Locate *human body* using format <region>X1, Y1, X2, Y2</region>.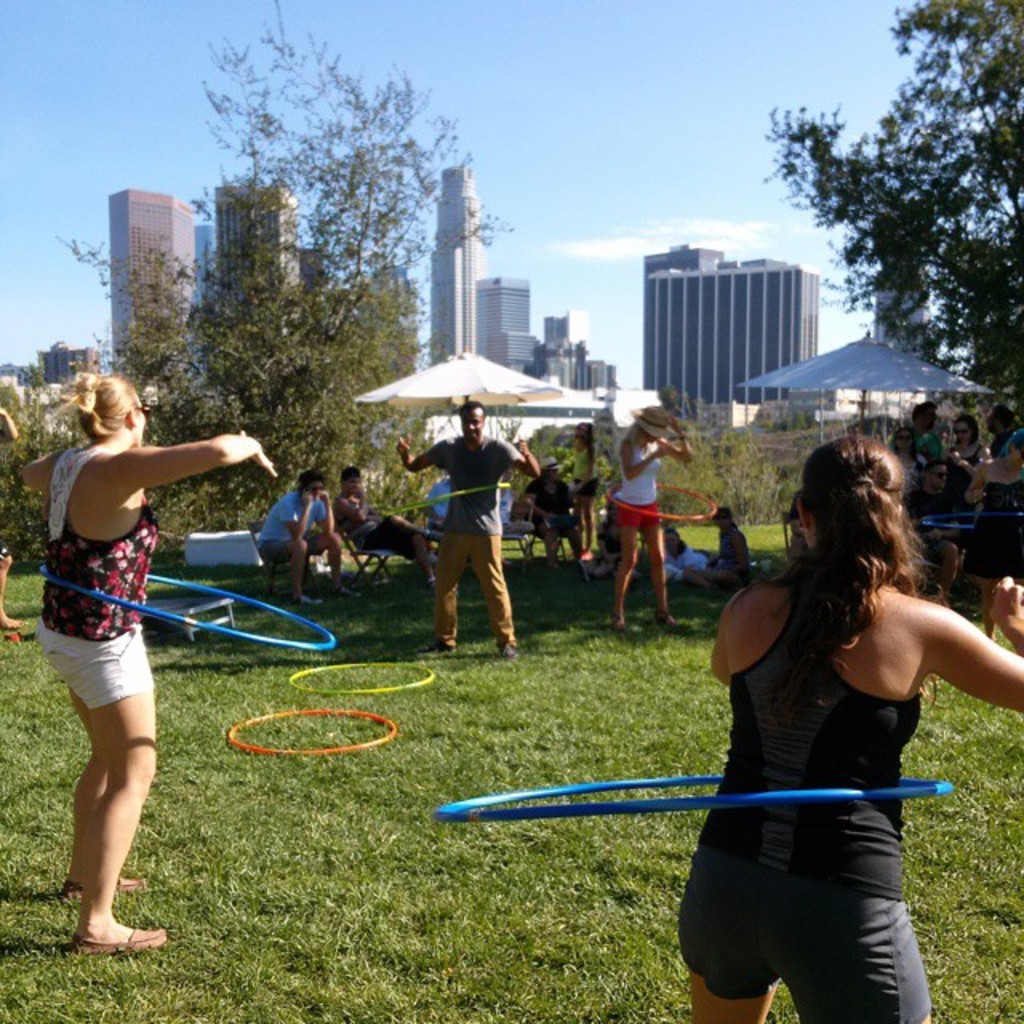
<region>21, 362, 211, 962</region>.
